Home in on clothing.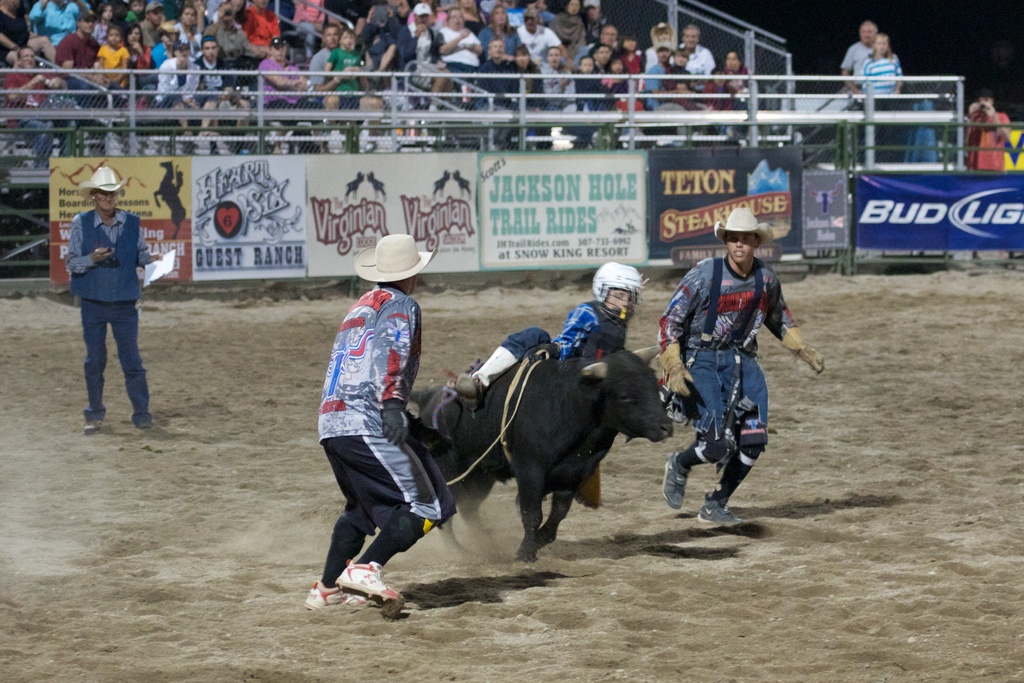
Homed in at bbox=[841, 38, 872, 83].
